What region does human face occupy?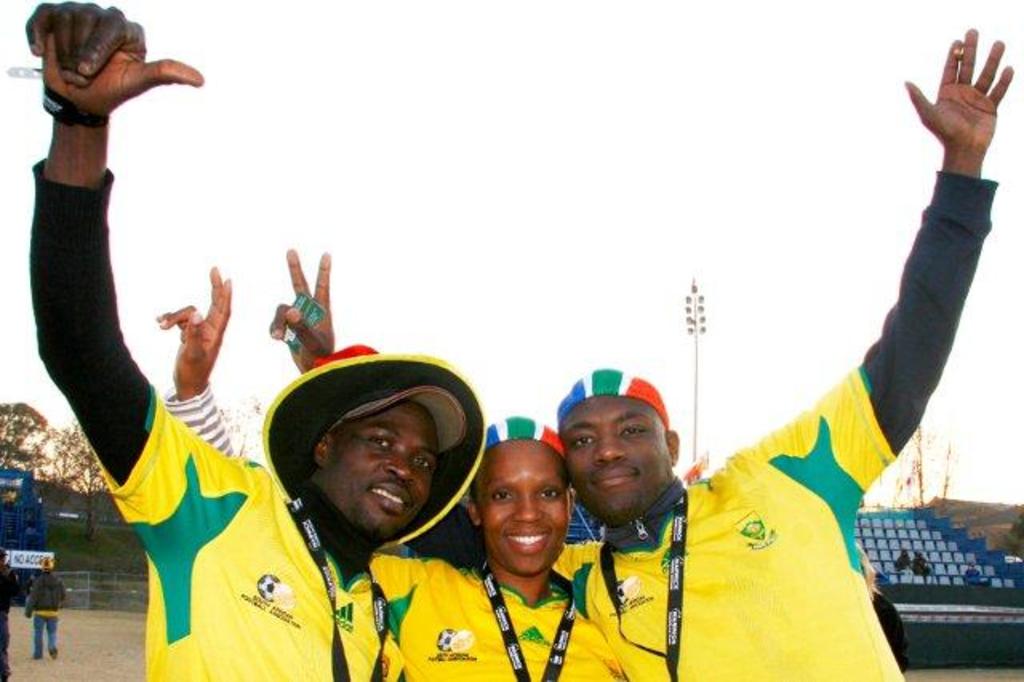
557 397 667 528.
